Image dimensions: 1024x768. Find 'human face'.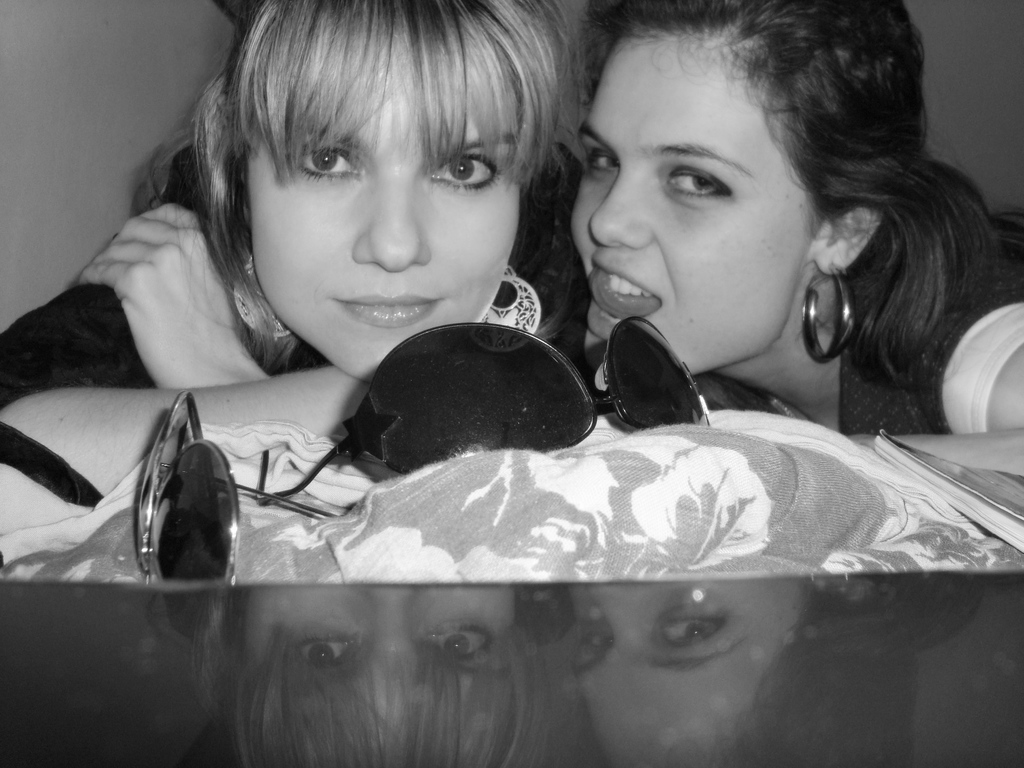
{"left": 568, "top": 20, "right": 815, "bottom": 376}.
